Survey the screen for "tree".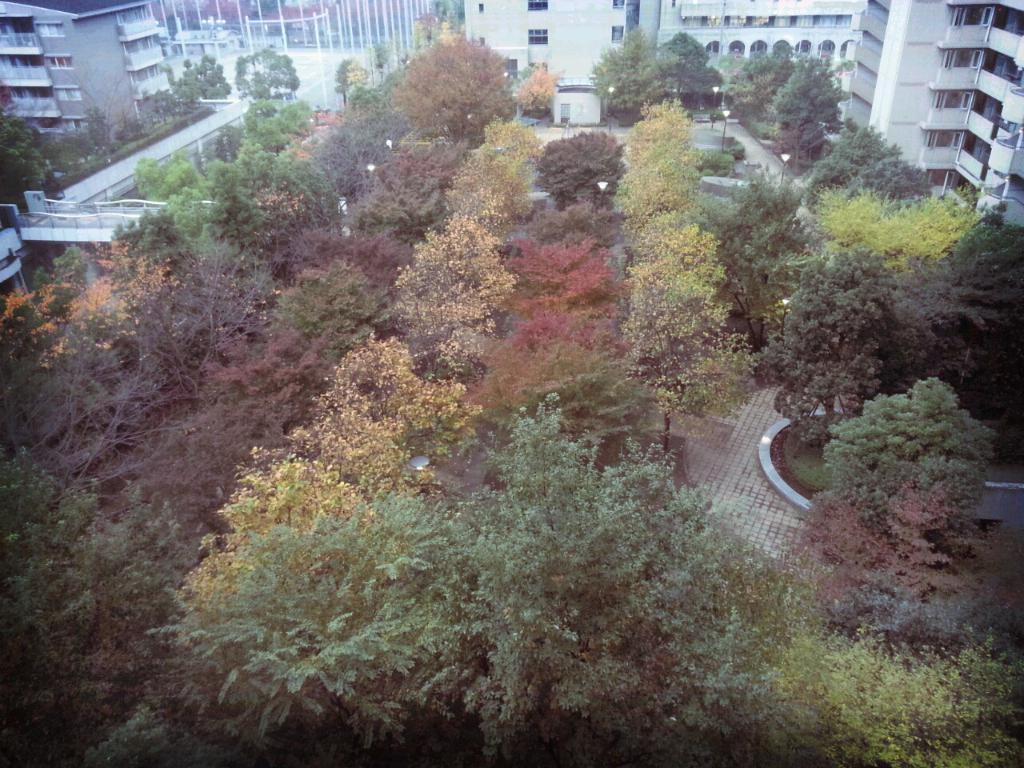
Survey found: Rect(510, 63, 565, 114).
